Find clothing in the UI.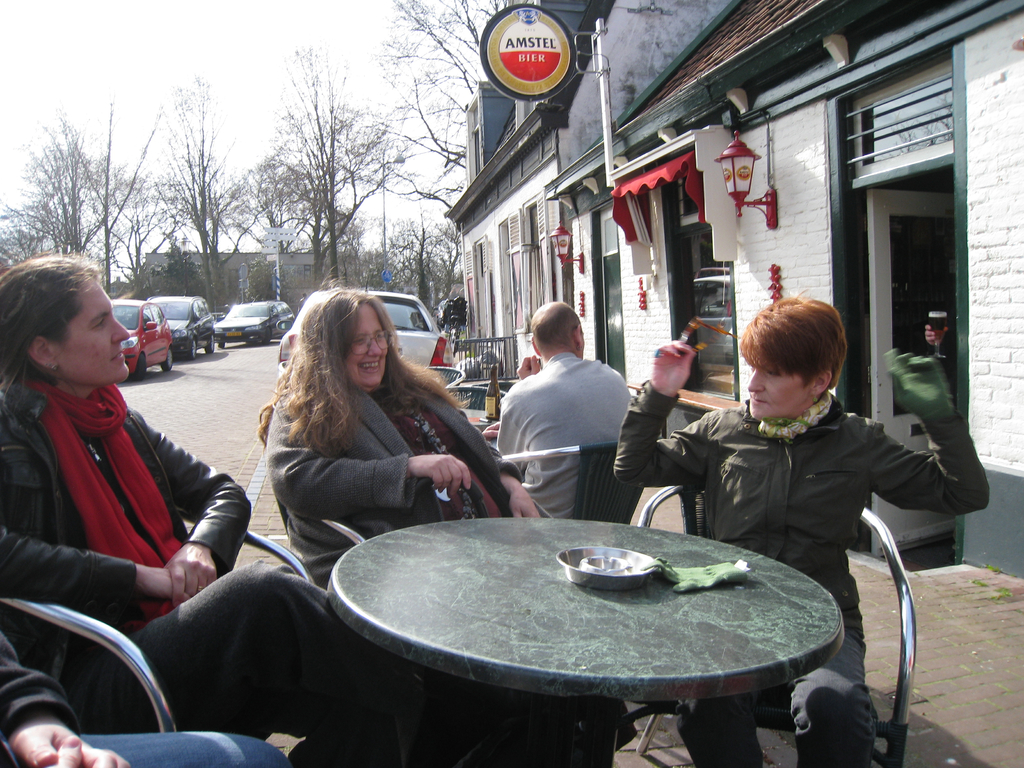
UI element at l=59, t=573, r=416, b=741.
